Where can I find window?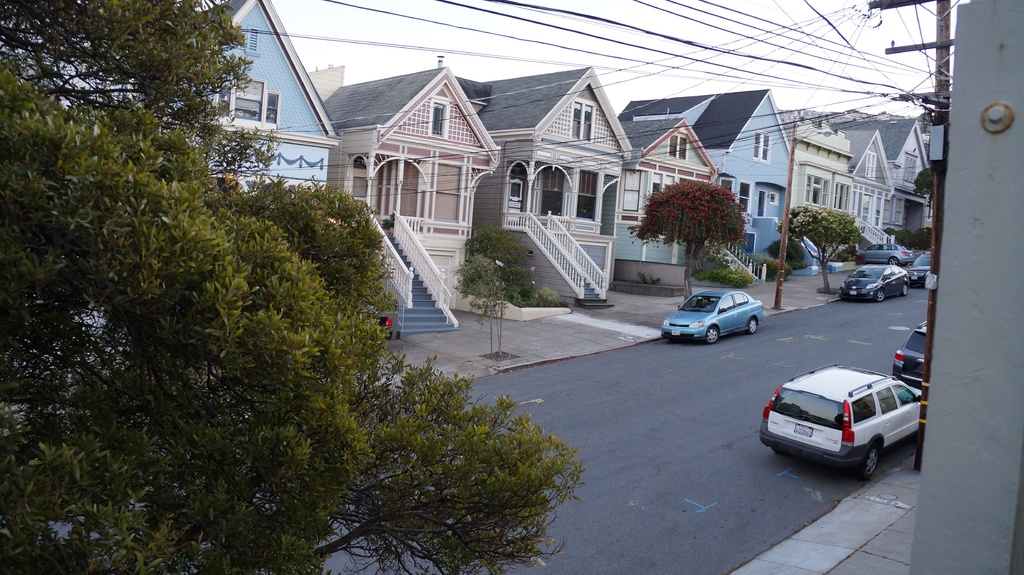
You can find it at 230,80,266,122.
